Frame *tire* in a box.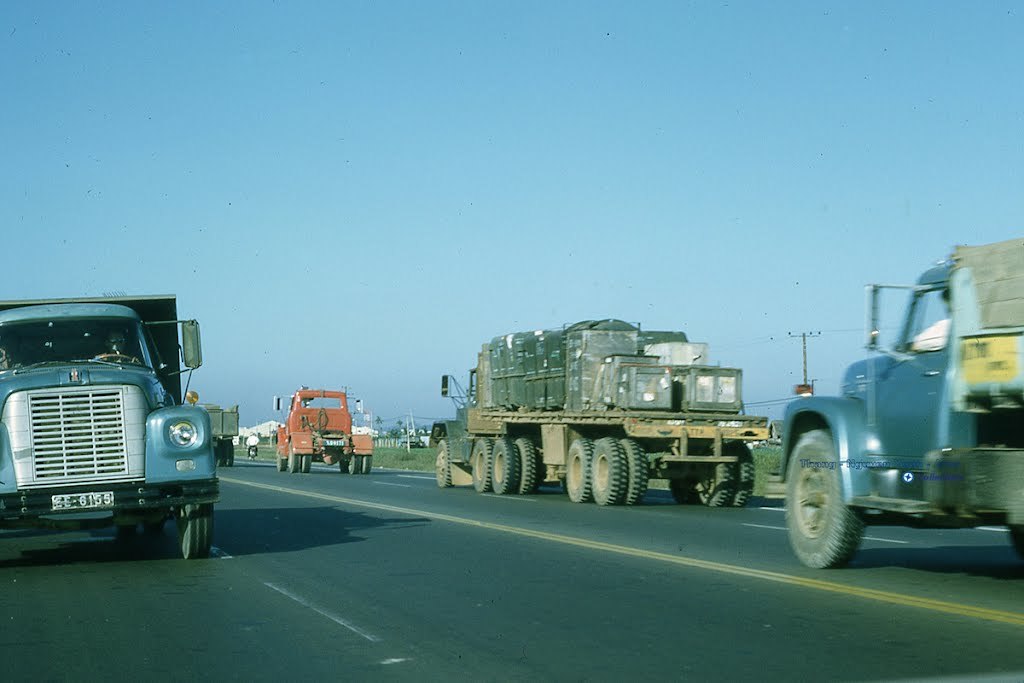
box(222, 437, 233, 467).
